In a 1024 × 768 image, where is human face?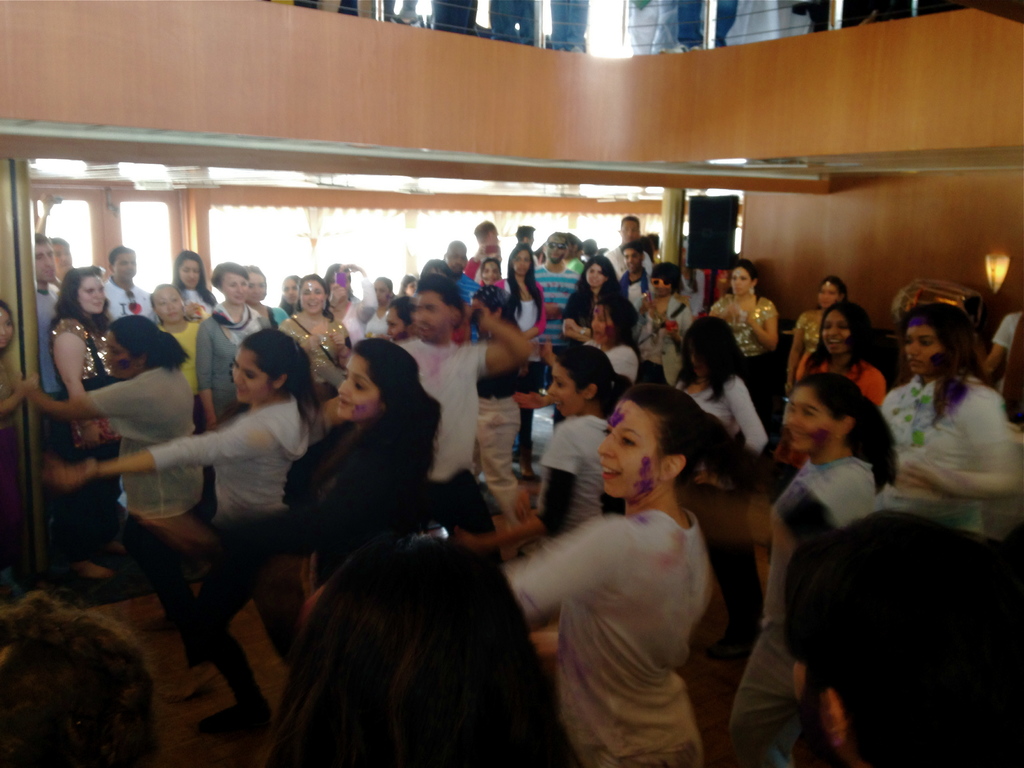
514,246,531,276.
